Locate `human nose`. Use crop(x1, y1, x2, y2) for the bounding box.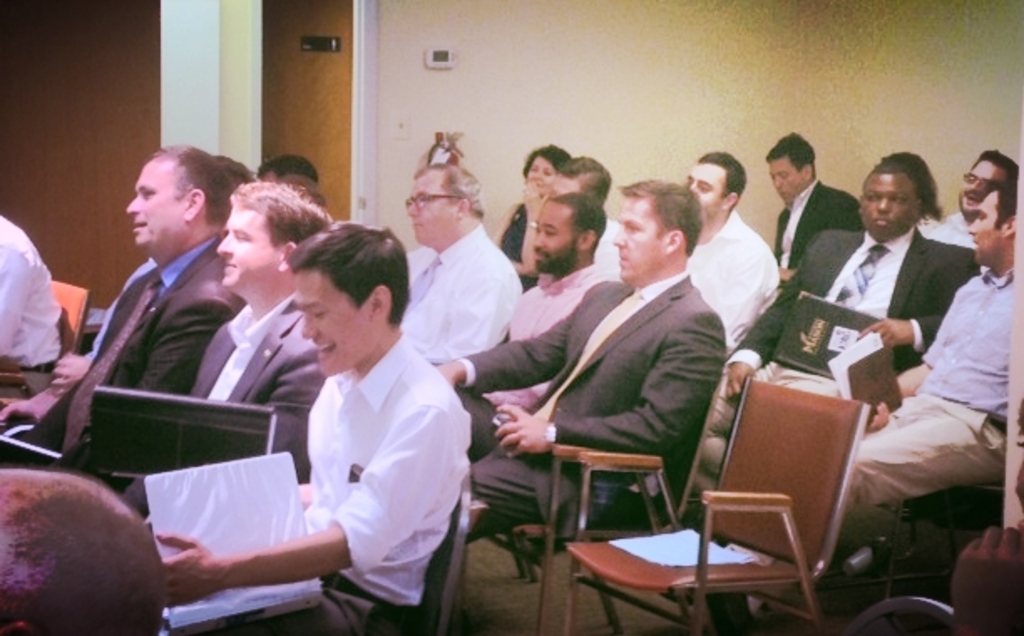
crop(532, 236, 544, 253).
